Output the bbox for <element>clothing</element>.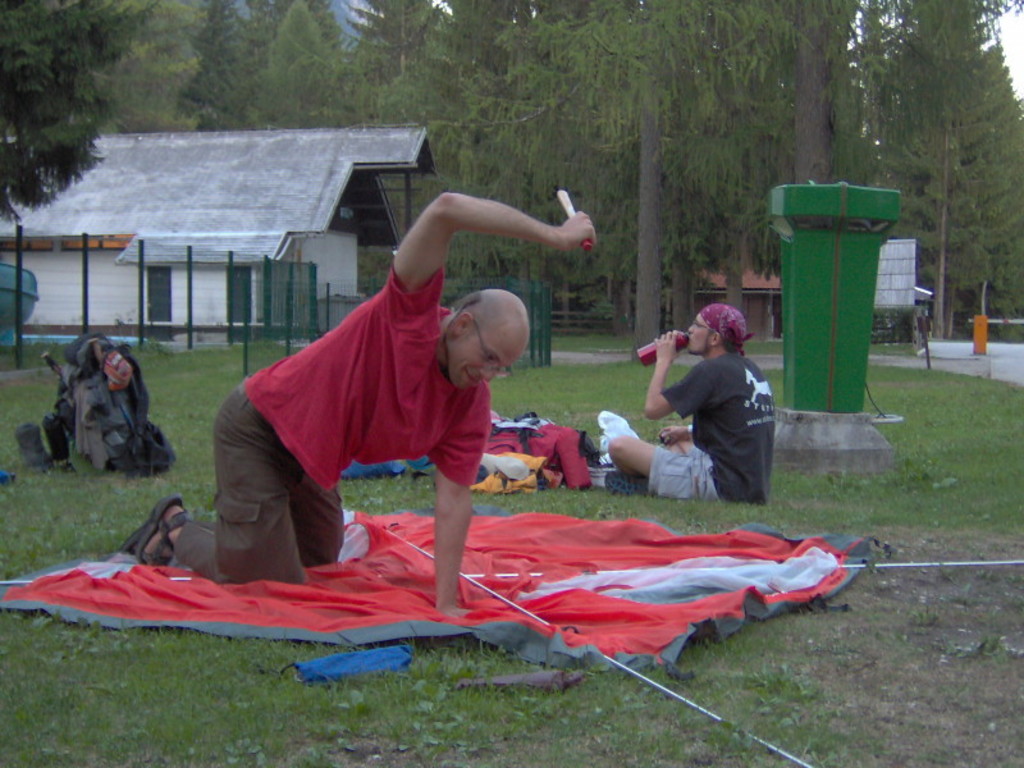
637 337 776 513.
